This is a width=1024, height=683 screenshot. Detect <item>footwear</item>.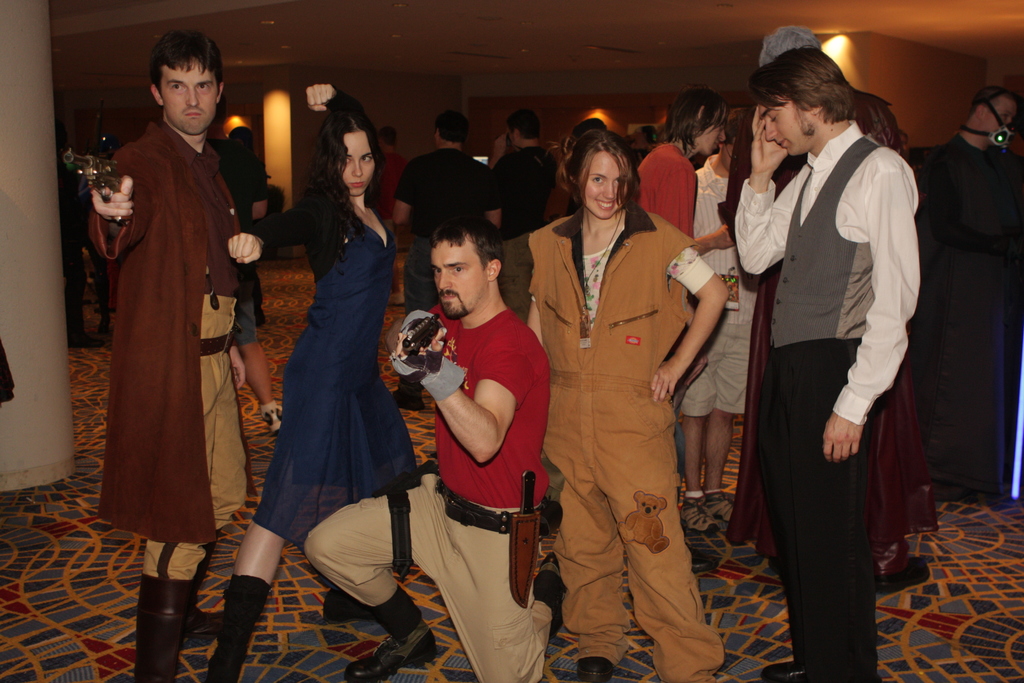
[262, 403, 280, 432].
